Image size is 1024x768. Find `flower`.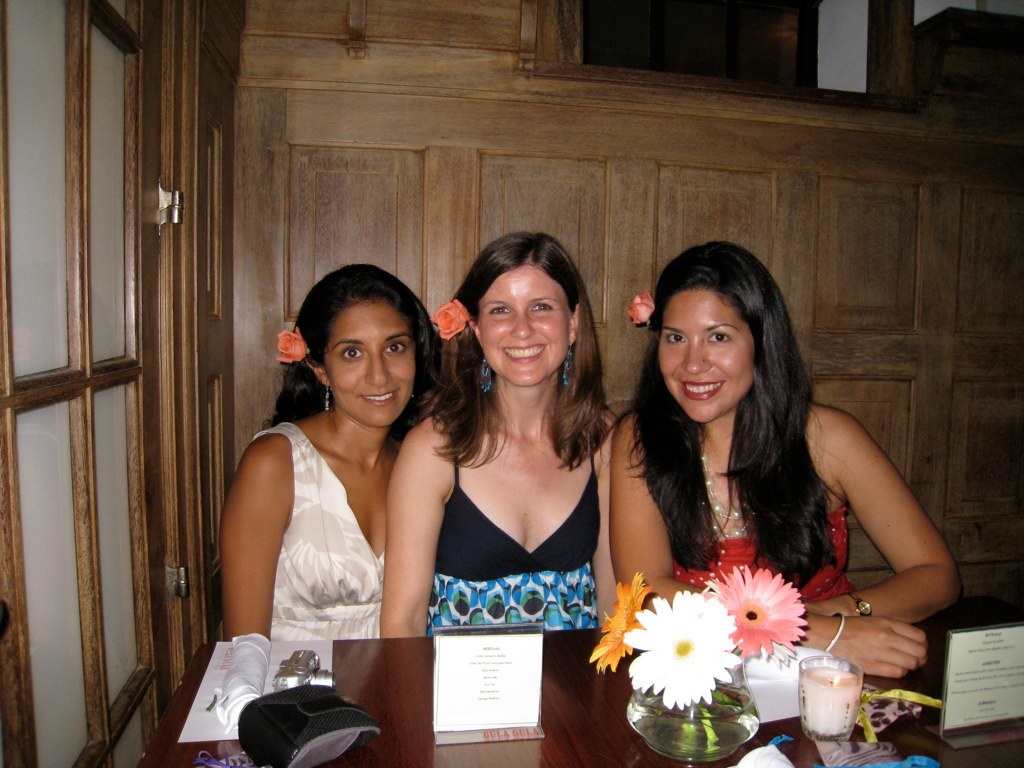
622/586/765/725.
